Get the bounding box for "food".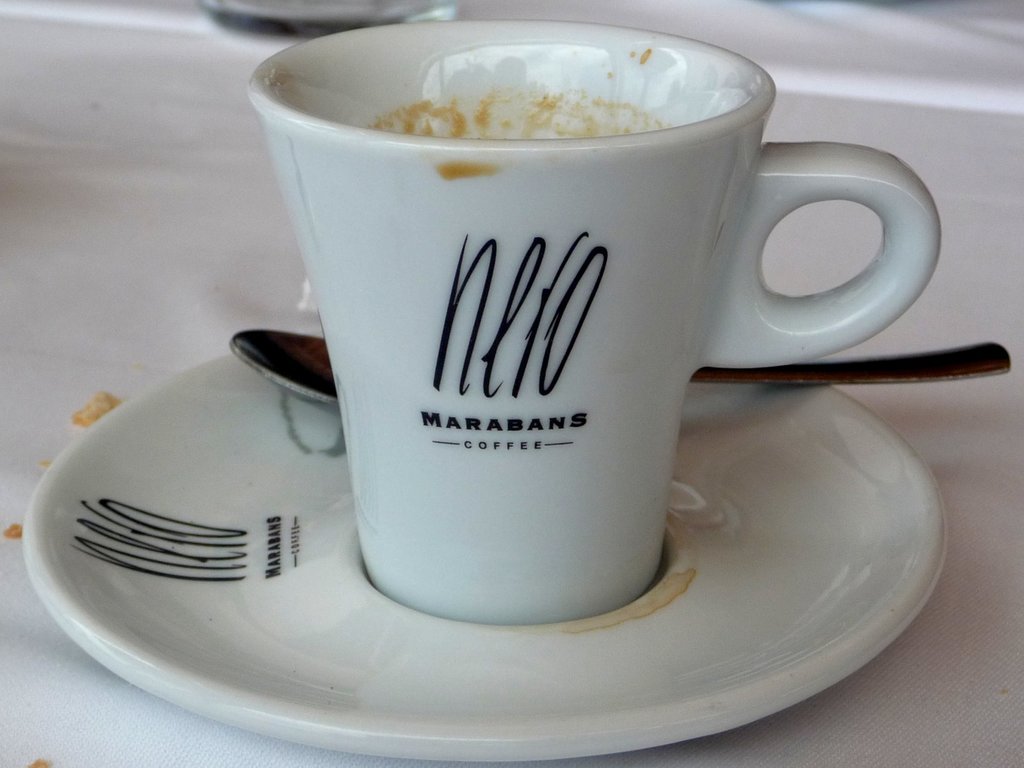
<box>69,387,122,429</box>.
